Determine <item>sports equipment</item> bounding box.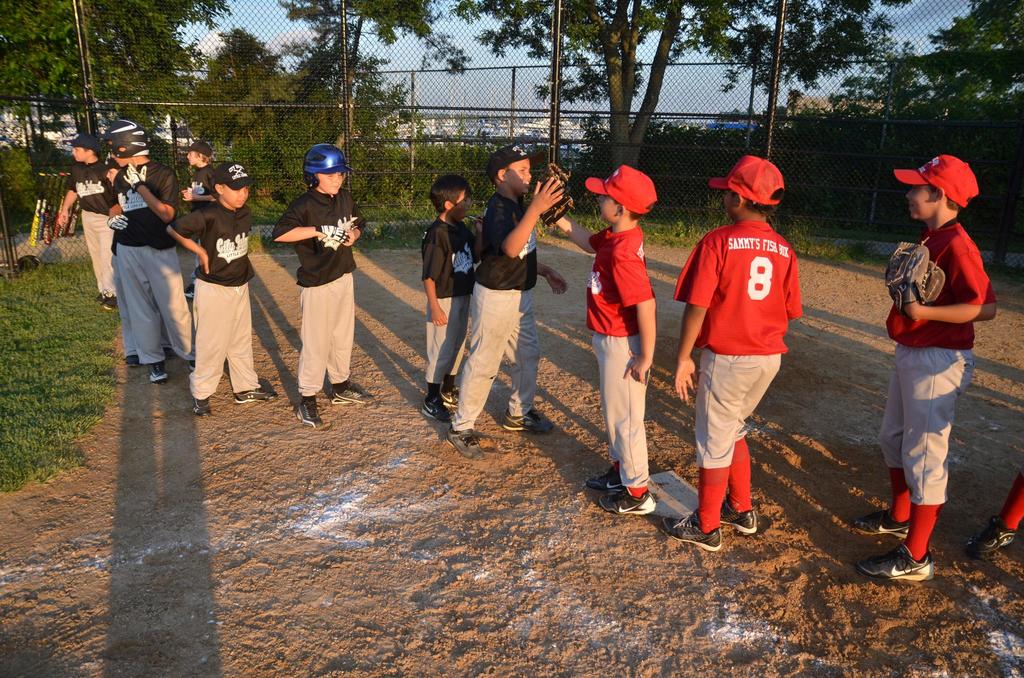
Determined: detection(296, 402, 322, 426).
